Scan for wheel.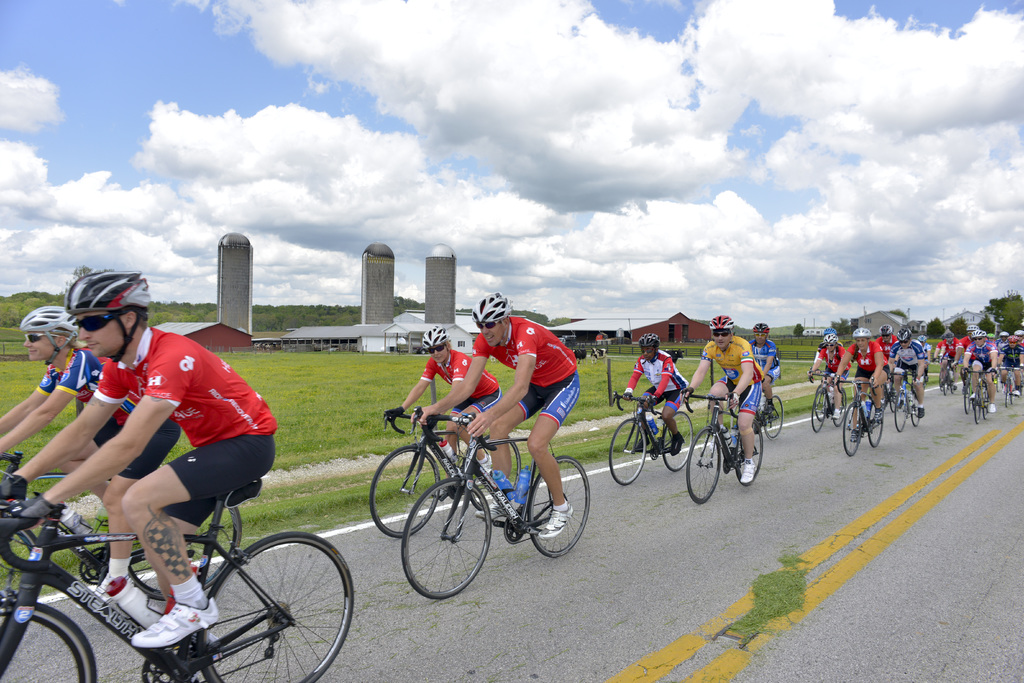
Scan result: (x1=997, y1=371, x2=1001, y2=391).
